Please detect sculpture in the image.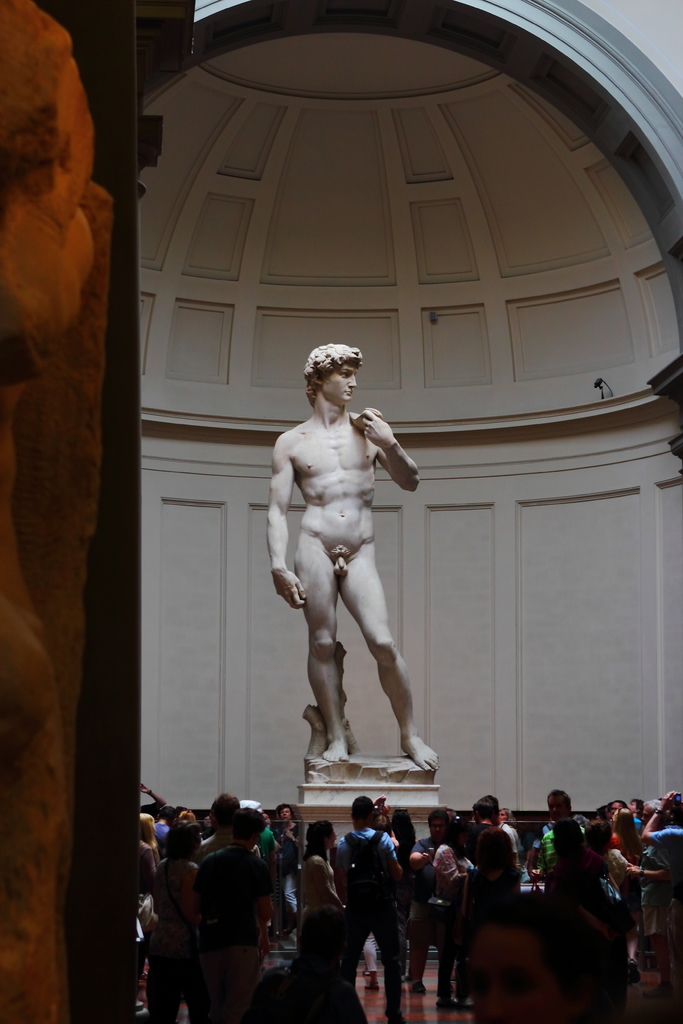
Rect(268, 333, 452, 783).
